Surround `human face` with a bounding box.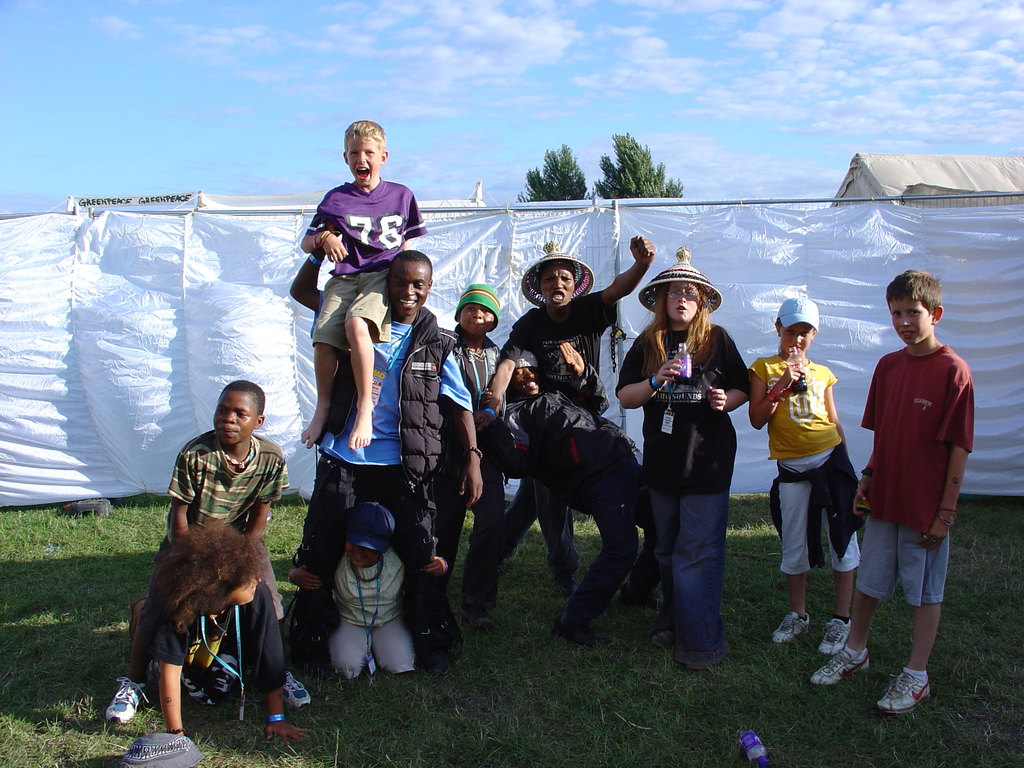
[left=781, top=321, right=813, bottom=356].
